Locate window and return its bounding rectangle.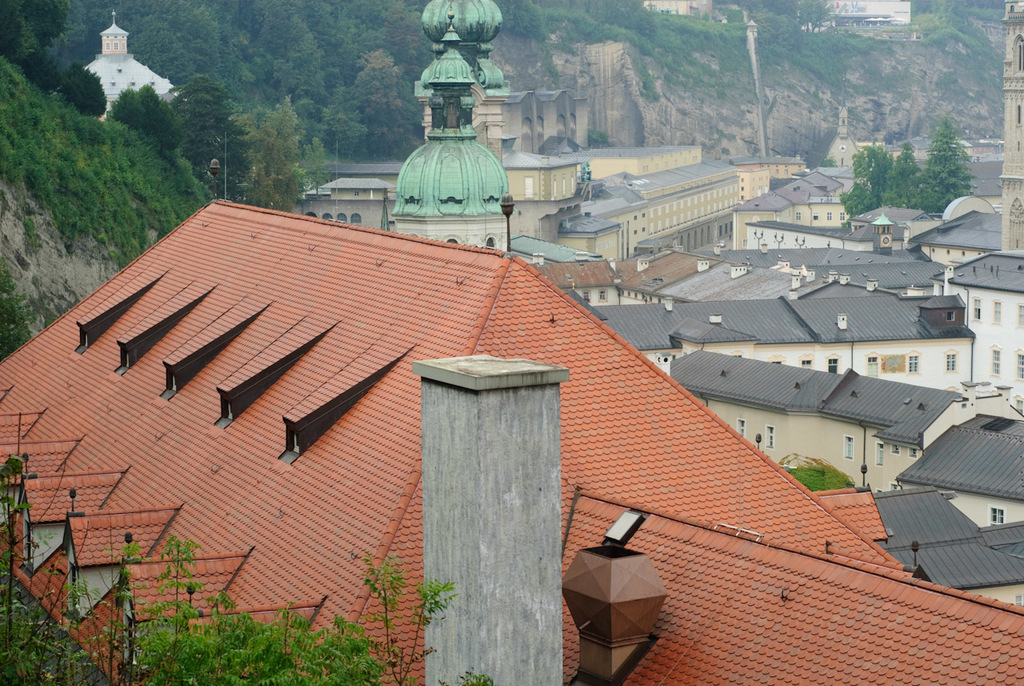
box(354, 213, 362, 226).
